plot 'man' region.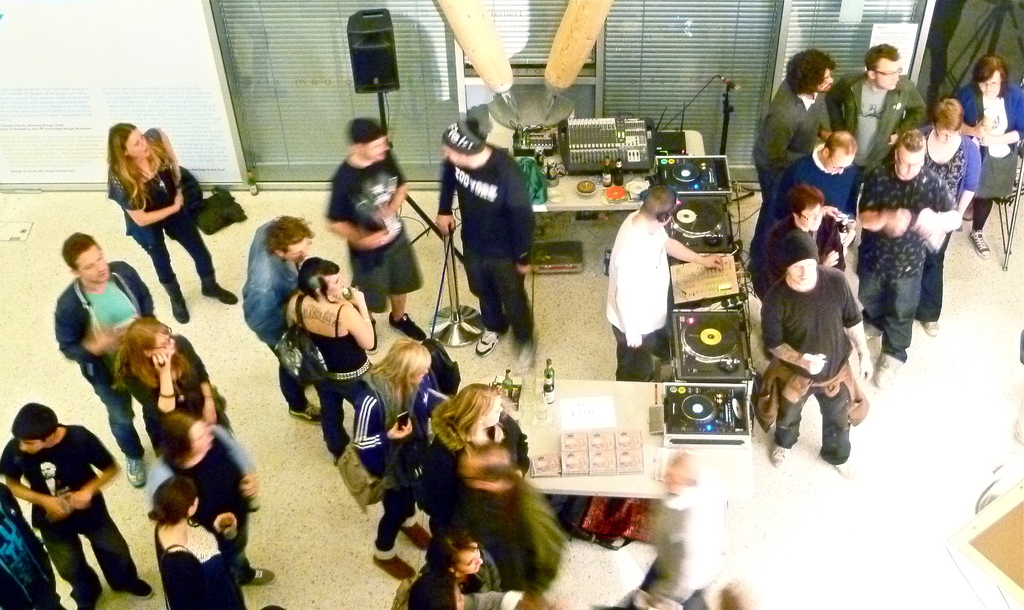
Plotted at select_region(241, 214, 311, 419).
